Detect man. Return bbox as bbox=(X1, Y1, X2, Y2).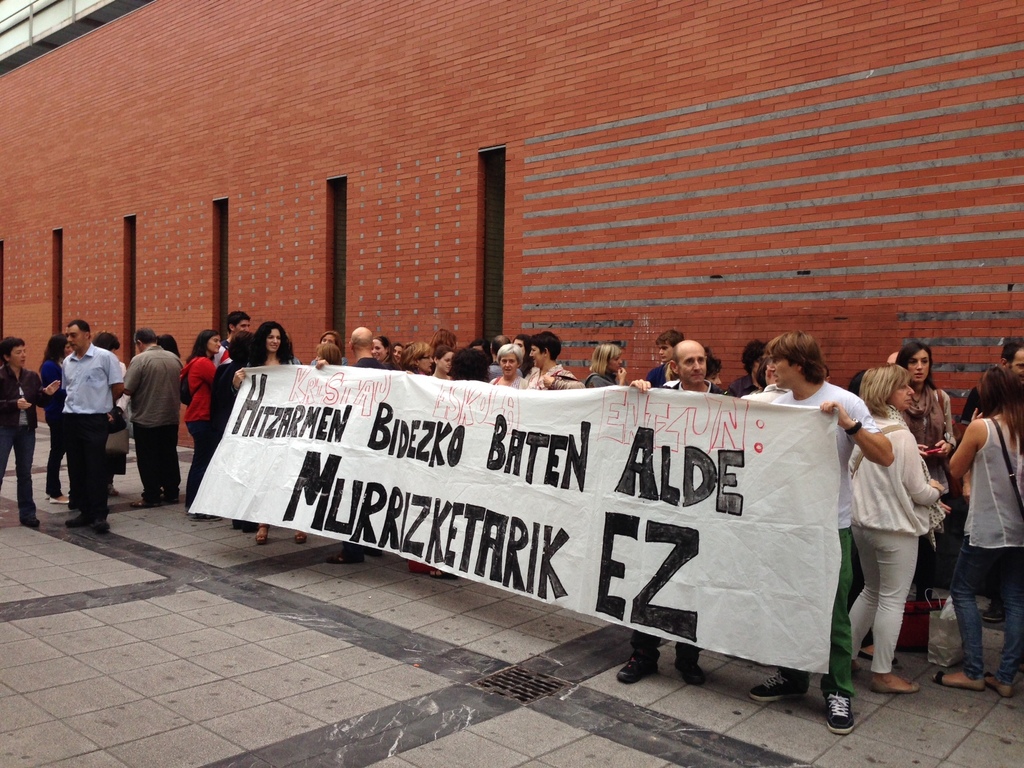
bbox=(107, 322, 174, 501).
